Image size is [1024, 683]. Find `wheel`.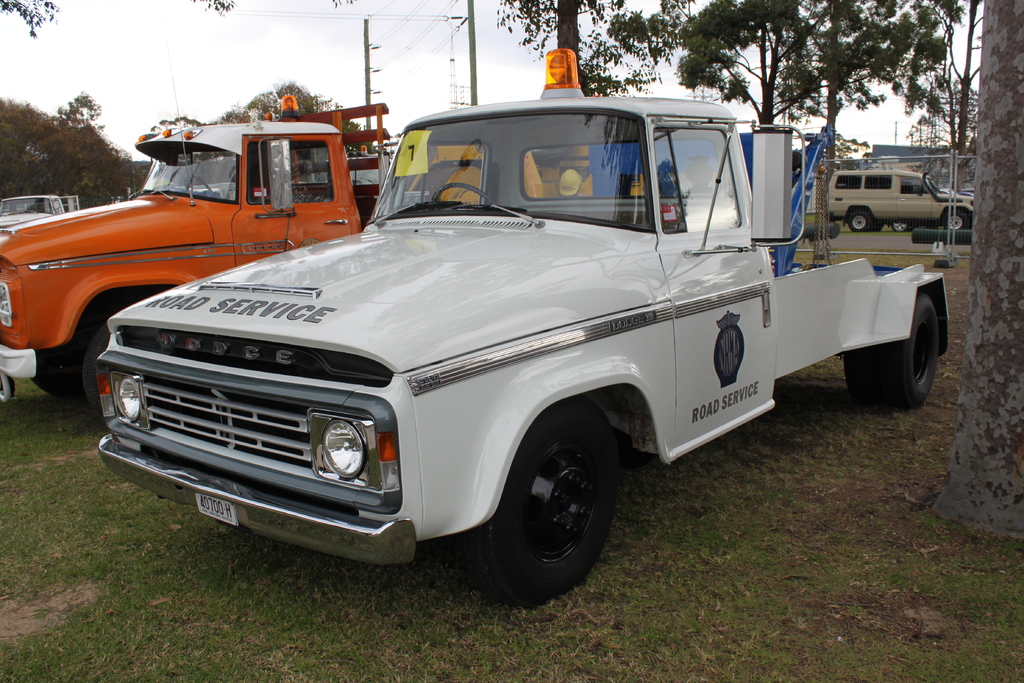
pyautogui.locateOnScreen(487, 419, 620, 589).
